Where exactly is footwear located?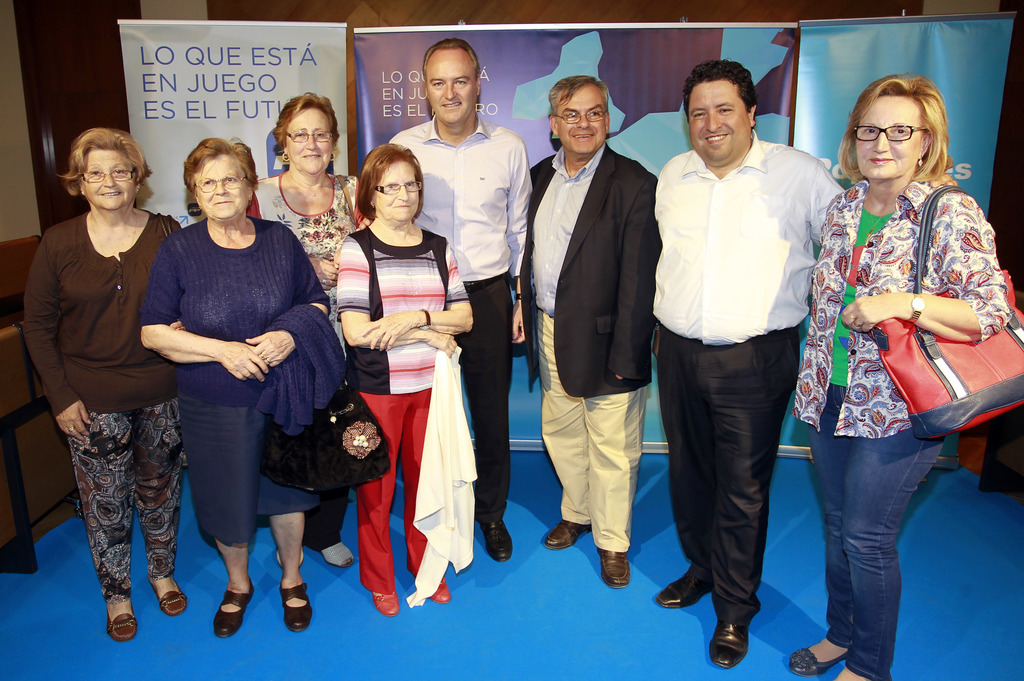
Its bounding box is (103,598,143,645).
